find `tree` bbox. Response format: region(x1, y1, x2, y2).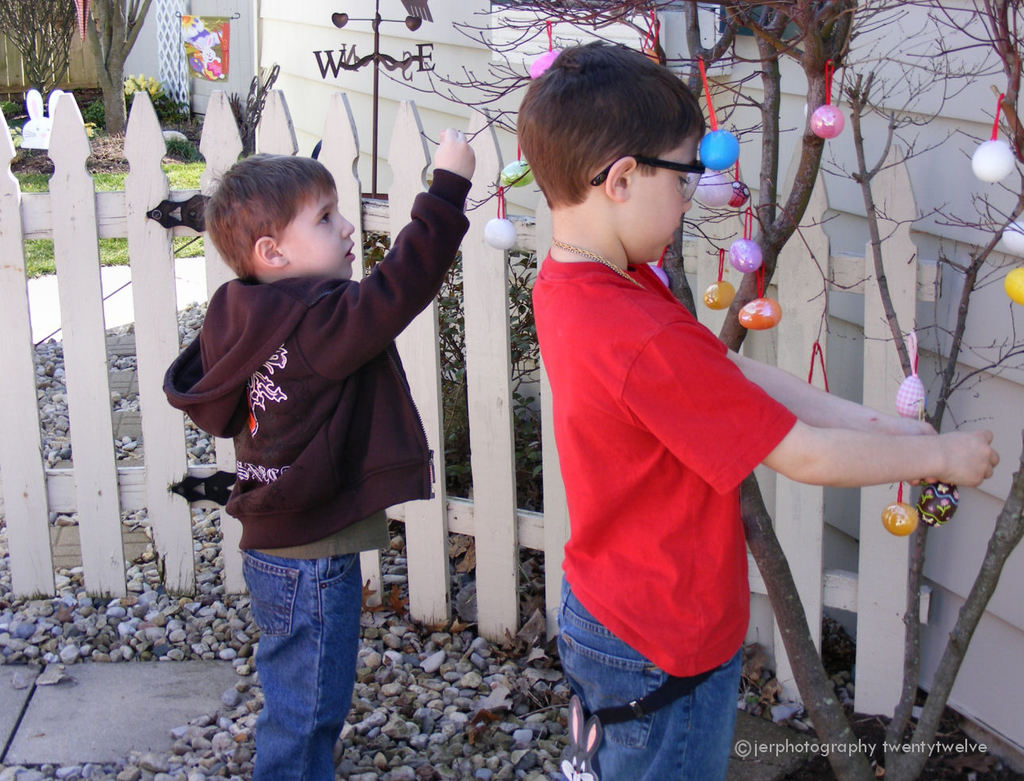
region(655, 2, 1023, 780).
